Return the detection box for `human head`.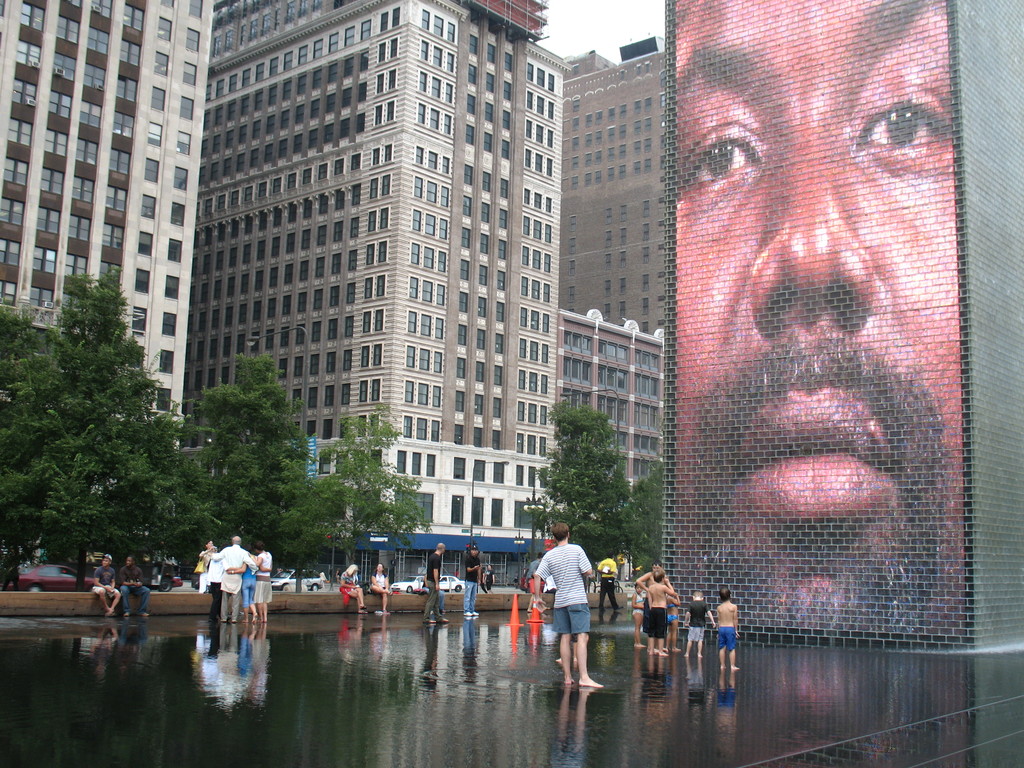
(123,554,133,567).
